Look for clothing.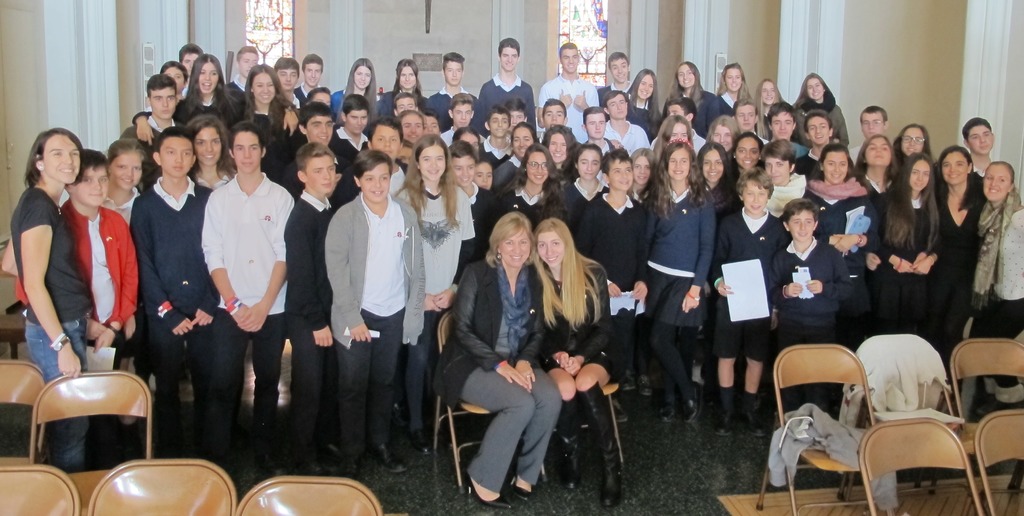
Found: [432, 262, 550, 417].
